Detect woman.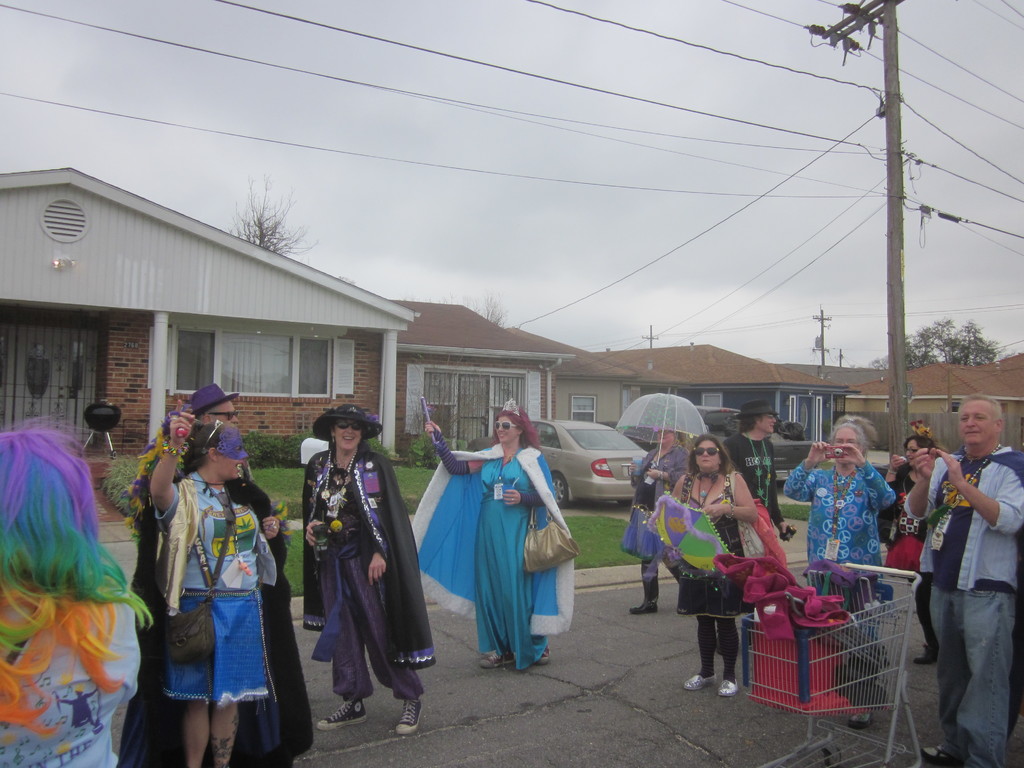
Detected at <region>0, 412, 156, 767</region>.
